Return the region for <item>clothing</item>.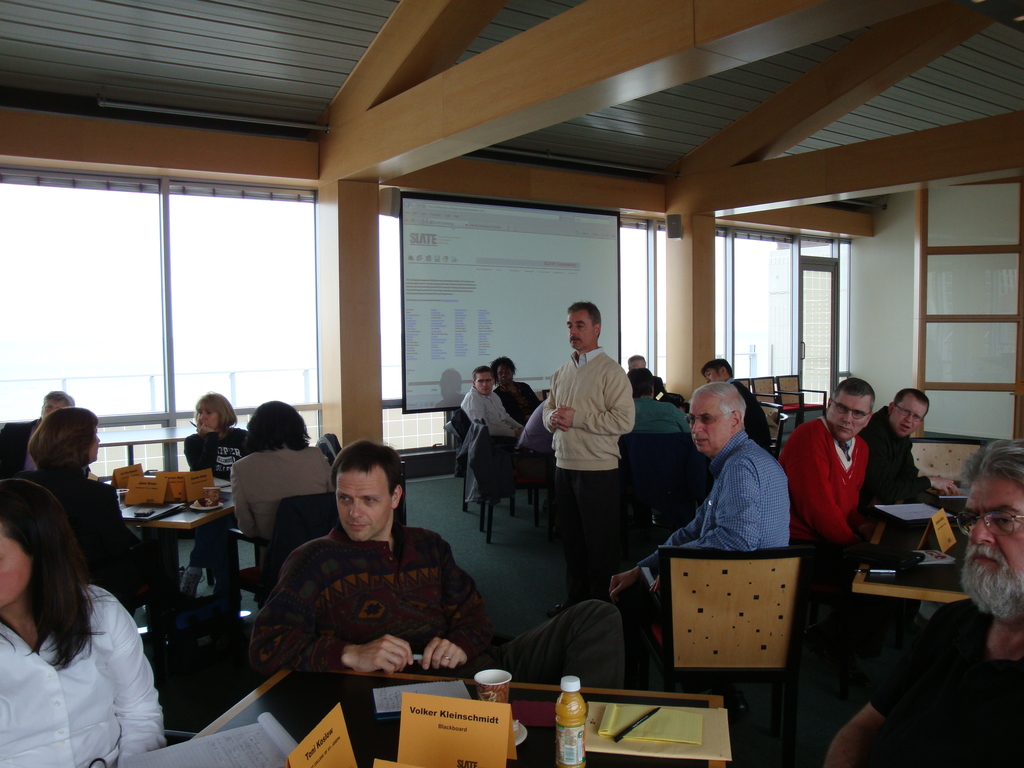
crop(847, 405, 939, 543).
